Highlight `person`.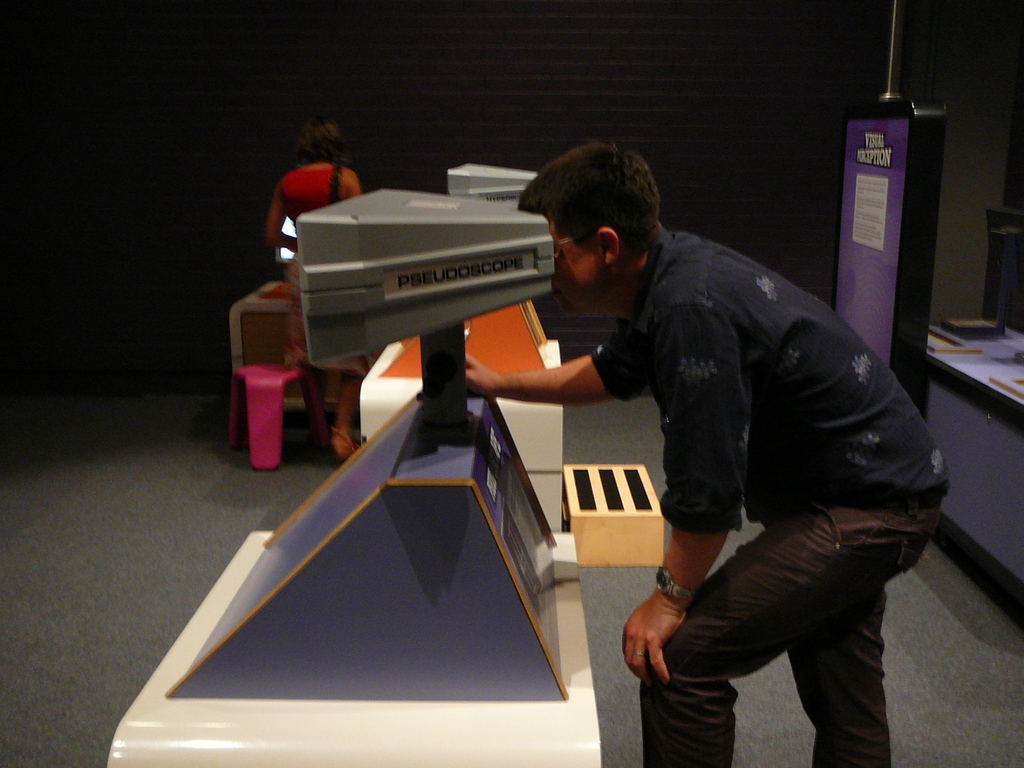
Highlighted region: locate(501, 143, 918, 727).
